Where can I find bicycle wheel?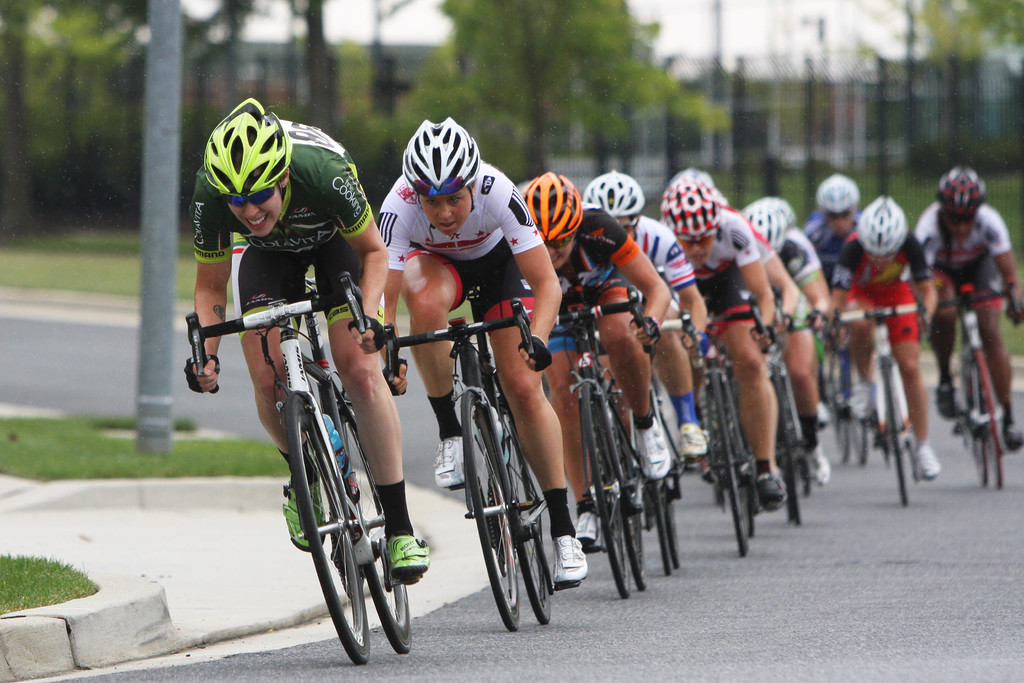
You can find it at [x1=280, y1=388, x2=371, y2=664].
